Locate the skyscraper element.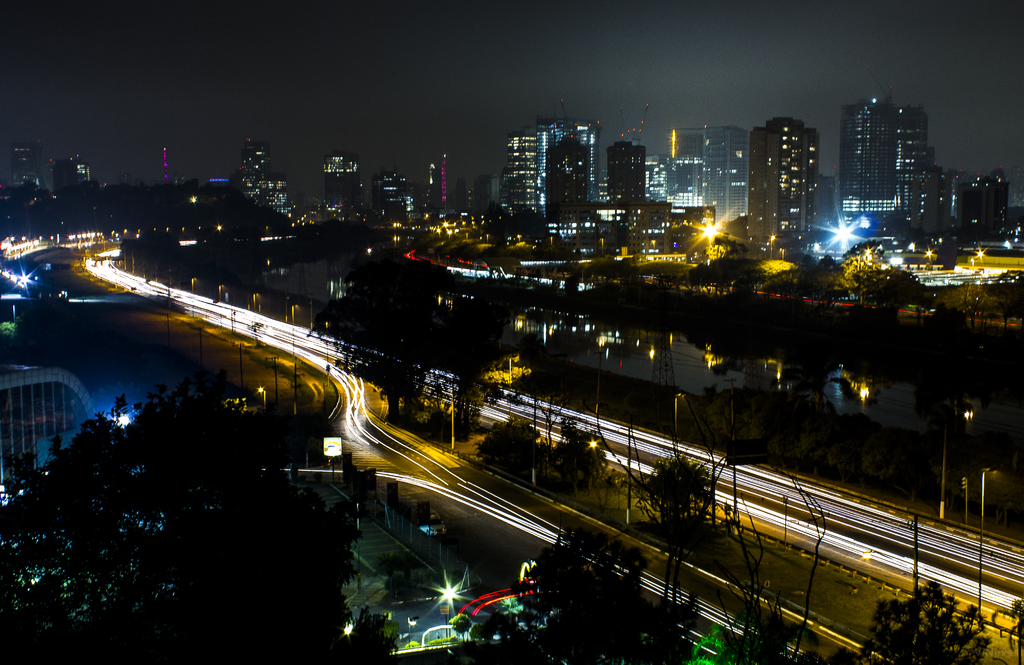
Element bbox: detection(41, 156, 87, 195).
